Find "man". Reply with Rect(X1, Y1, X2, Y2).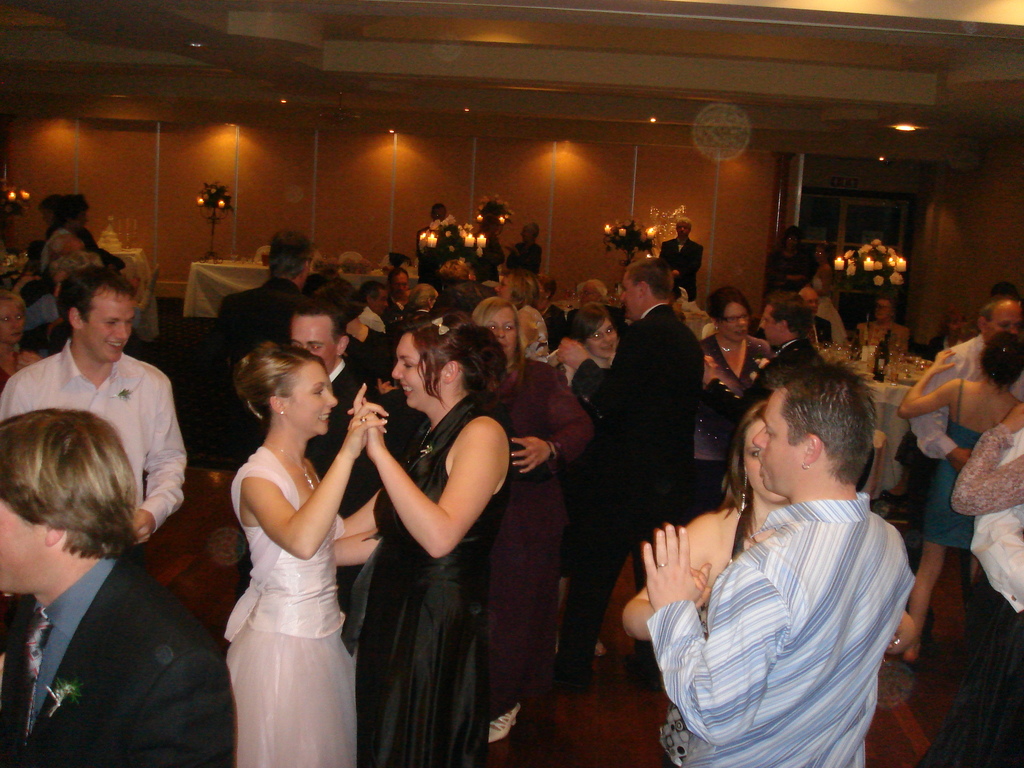
Rect(0, 261, 188, 544).
